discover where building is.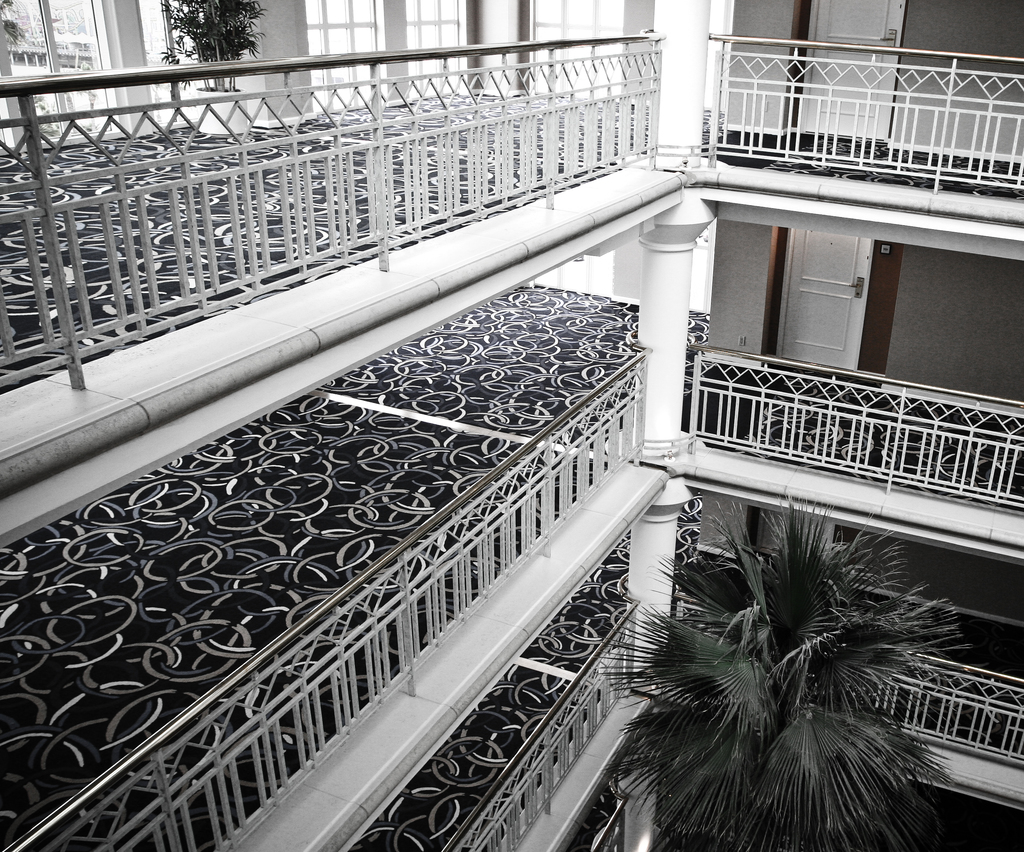
Discovered at <box>0,0,1023,851</box>.
